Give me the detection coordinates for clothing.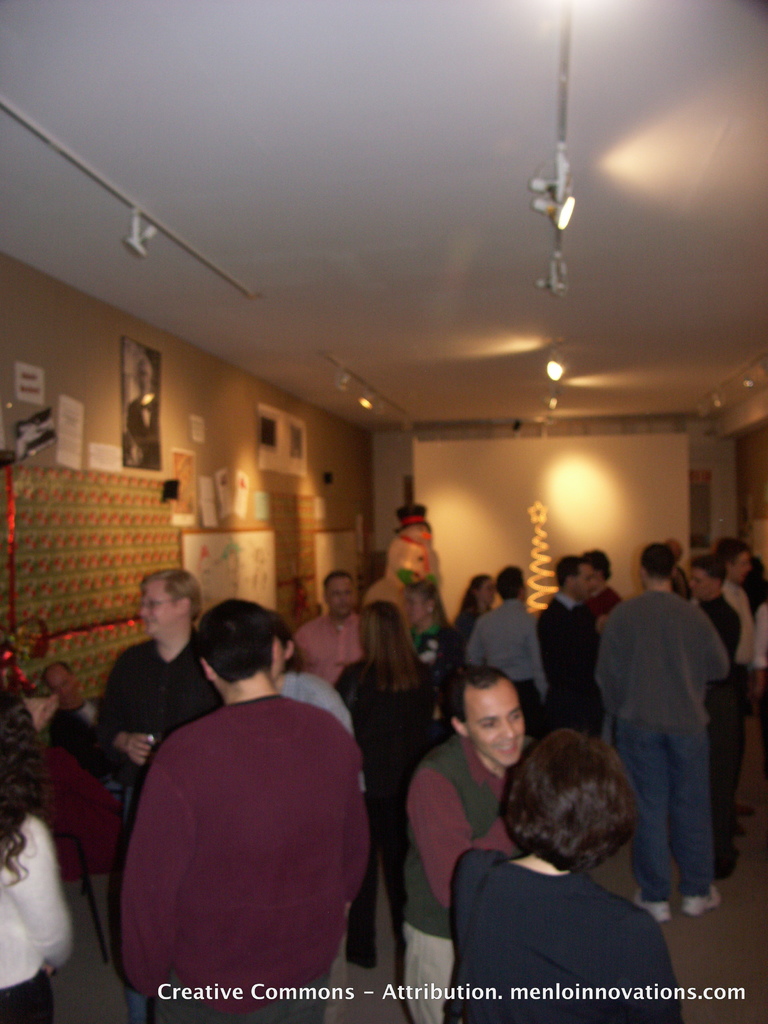
x1=268 y1=669 x2=366 y2=790.
